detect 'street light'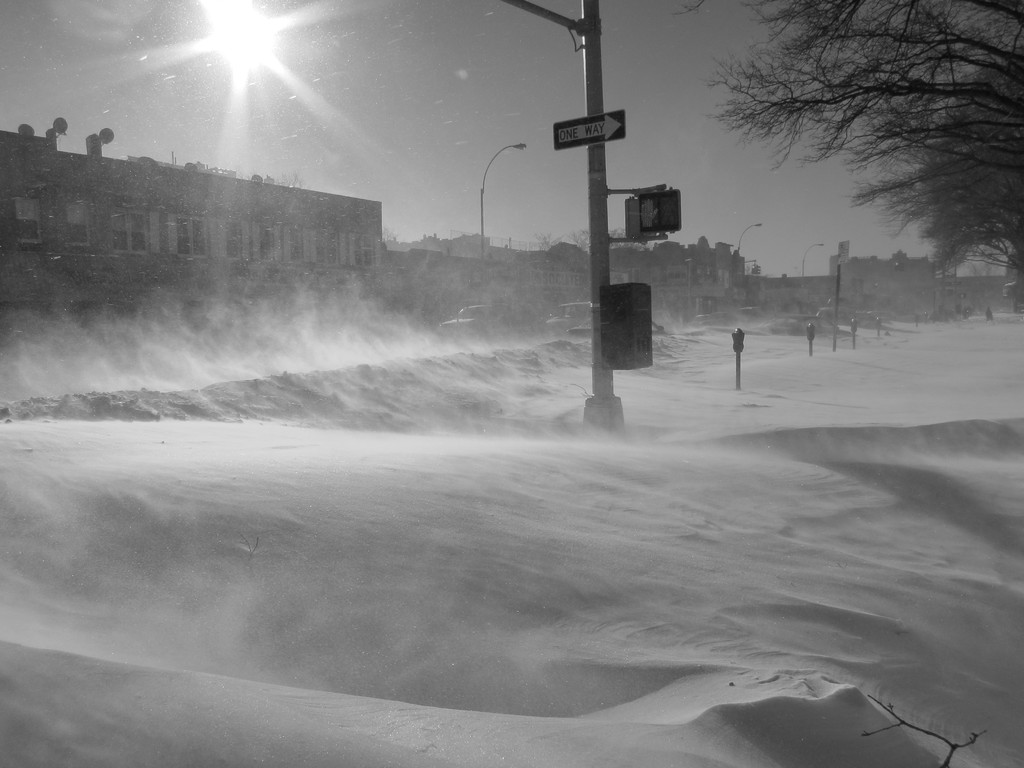
[735,221,762,253]
